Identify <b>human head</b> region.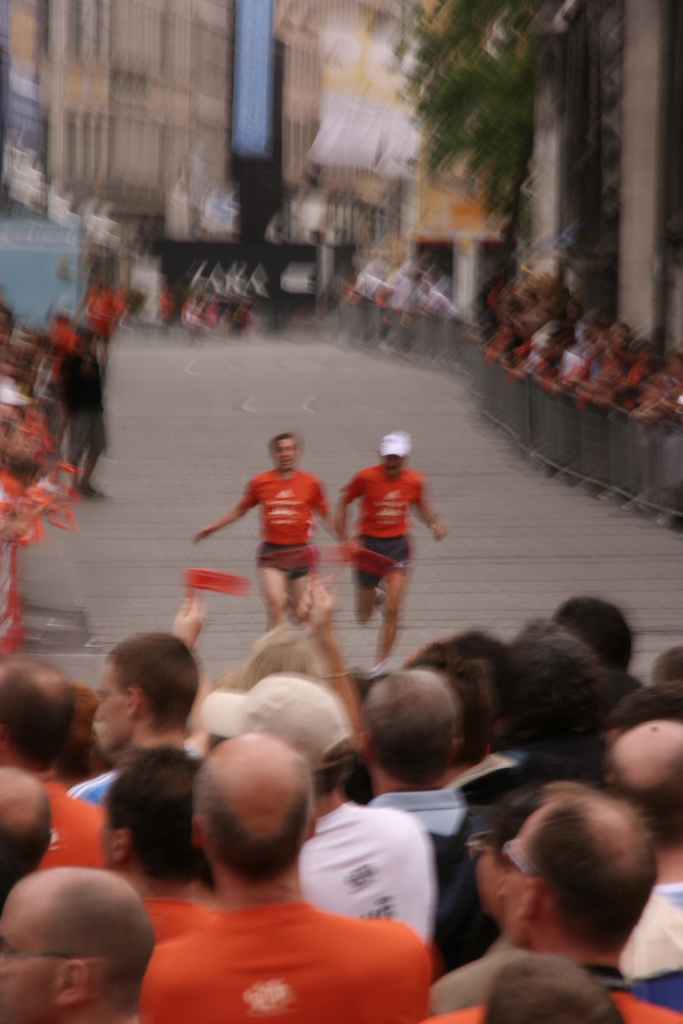
Region: x1=185, y1=733, x2=318, y2=888.
